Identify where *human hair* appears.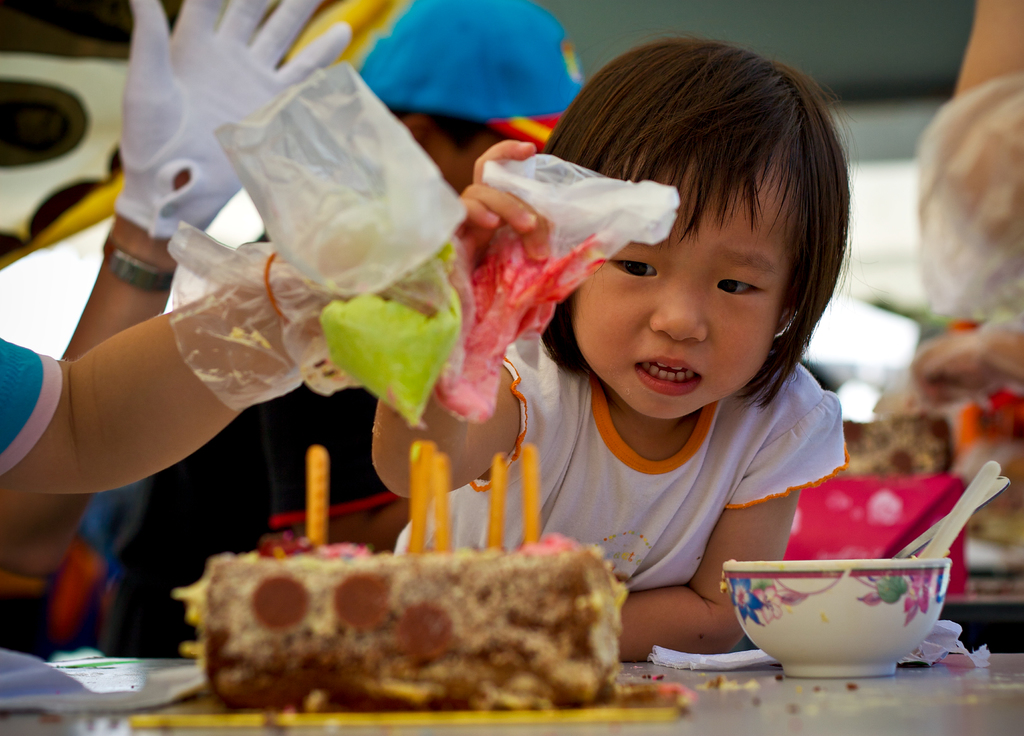
Appears at (390,105,491,156).
